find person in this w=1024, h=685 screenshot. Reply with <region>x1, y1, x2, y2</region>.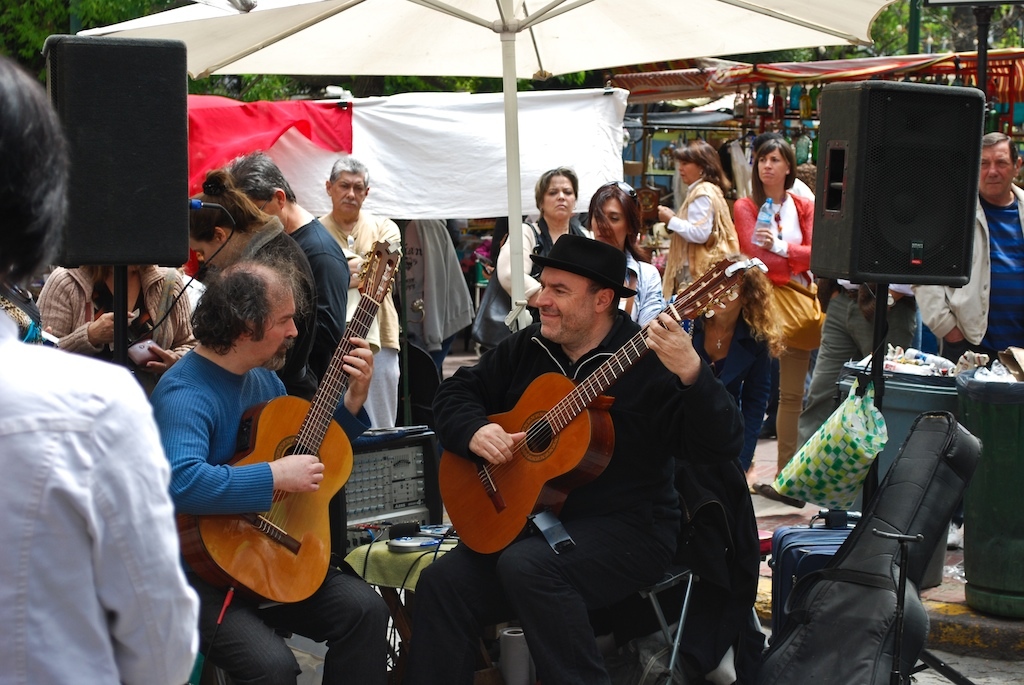
<region>0, 59, 200, 684</region>.
